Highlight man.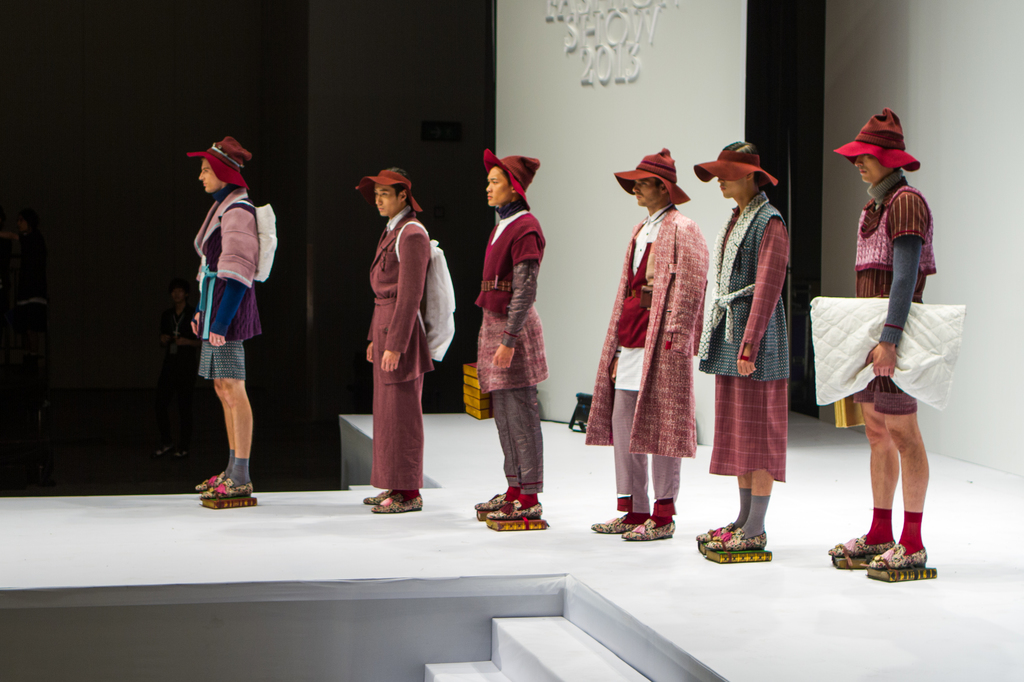
Highlighted region: select_region(599, 153, 715, 546).
